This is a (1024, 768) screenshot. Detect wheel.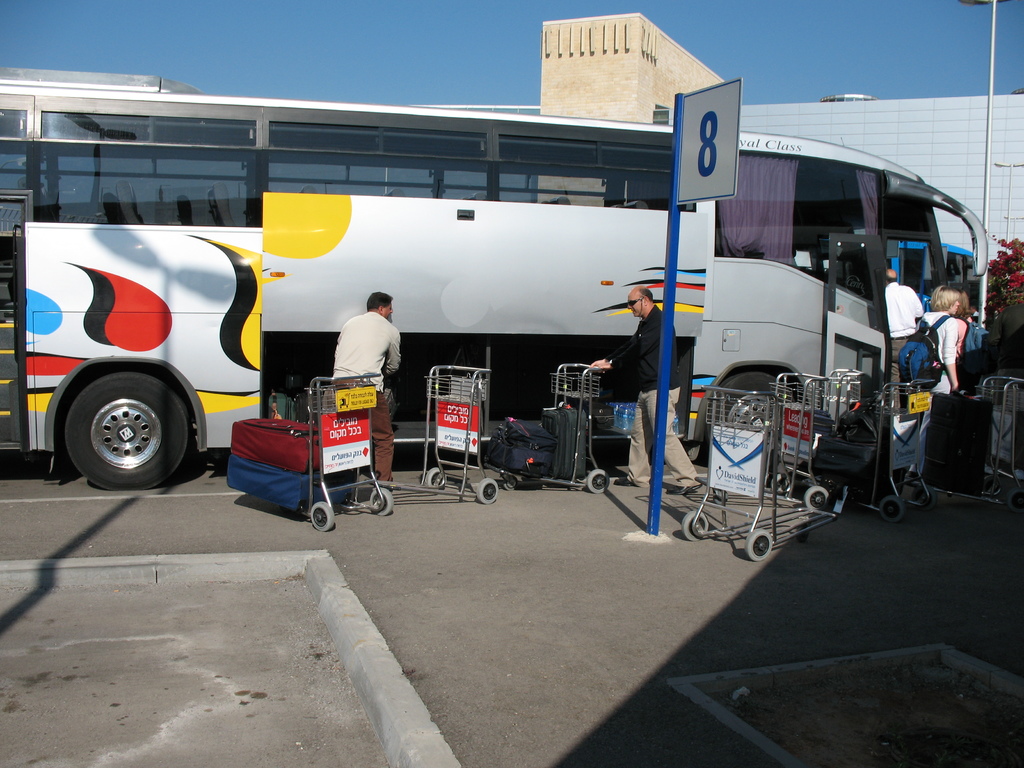
880,495,904,522.
